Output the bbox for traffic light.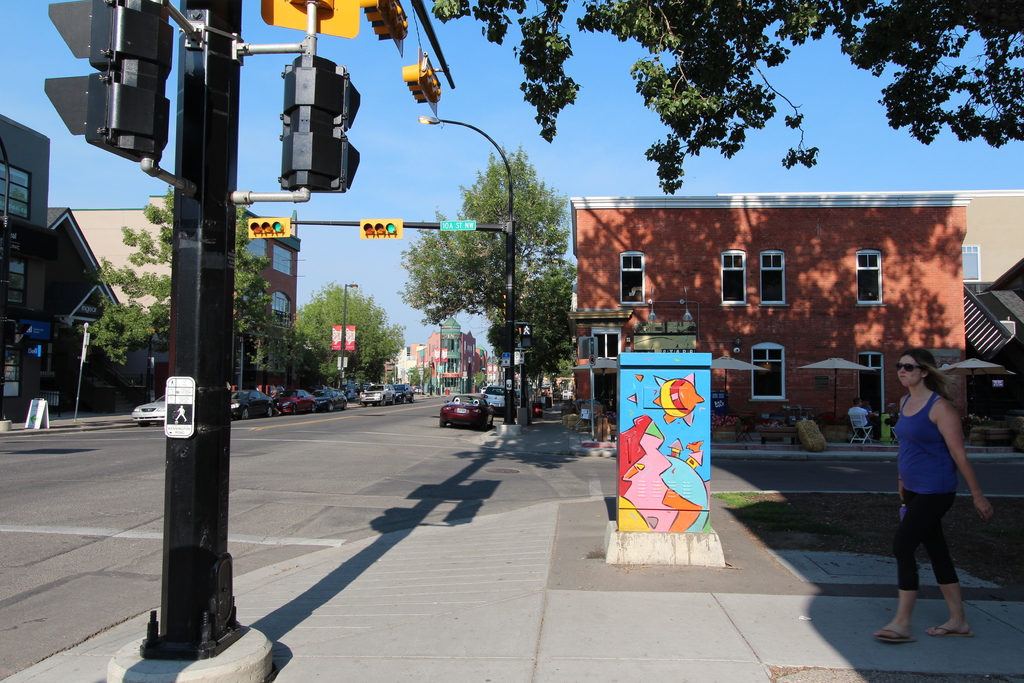
bbox=(401, 47, 442, 116).
